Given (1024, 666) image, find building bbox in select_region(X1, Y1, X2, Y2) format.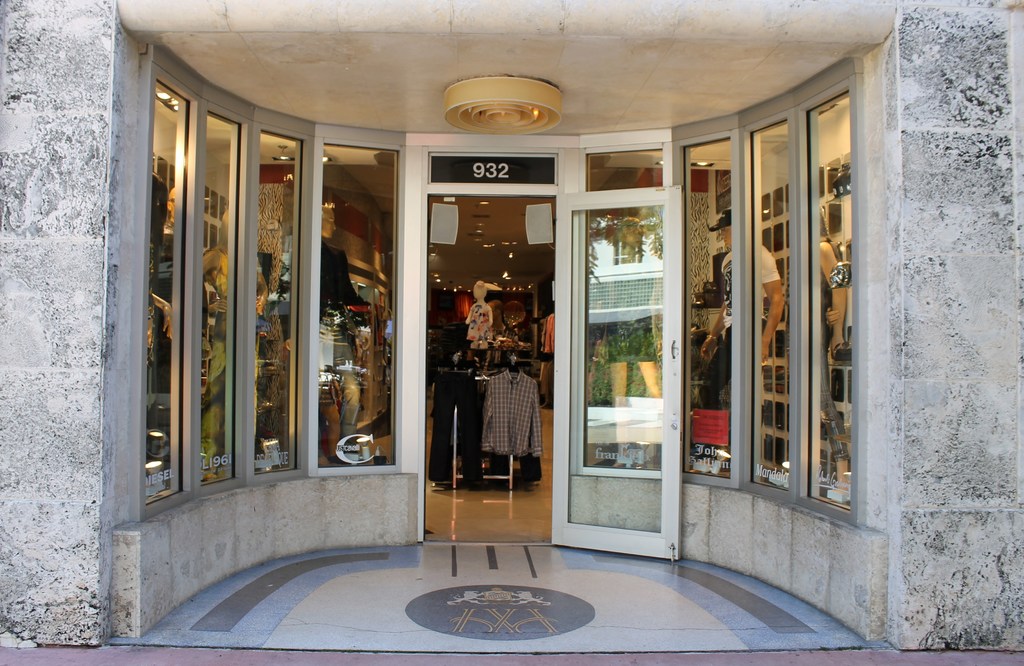
select_region(0, 0, 1023, 665).
